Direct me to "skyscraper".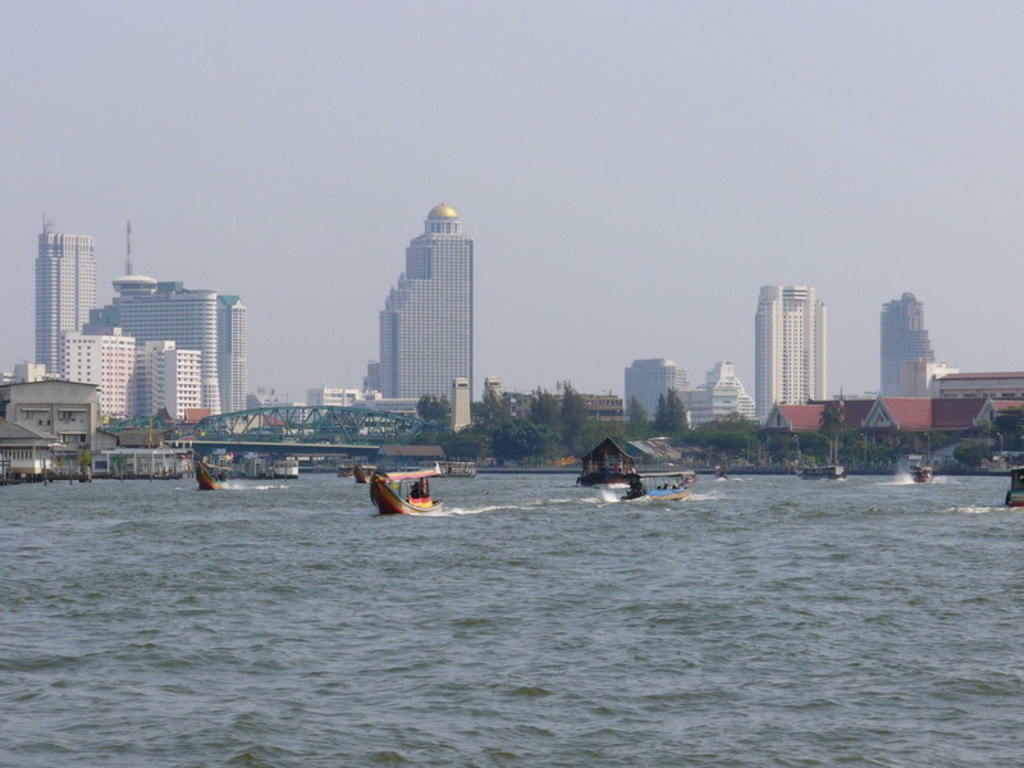
Direction: 754/285/829/420.
